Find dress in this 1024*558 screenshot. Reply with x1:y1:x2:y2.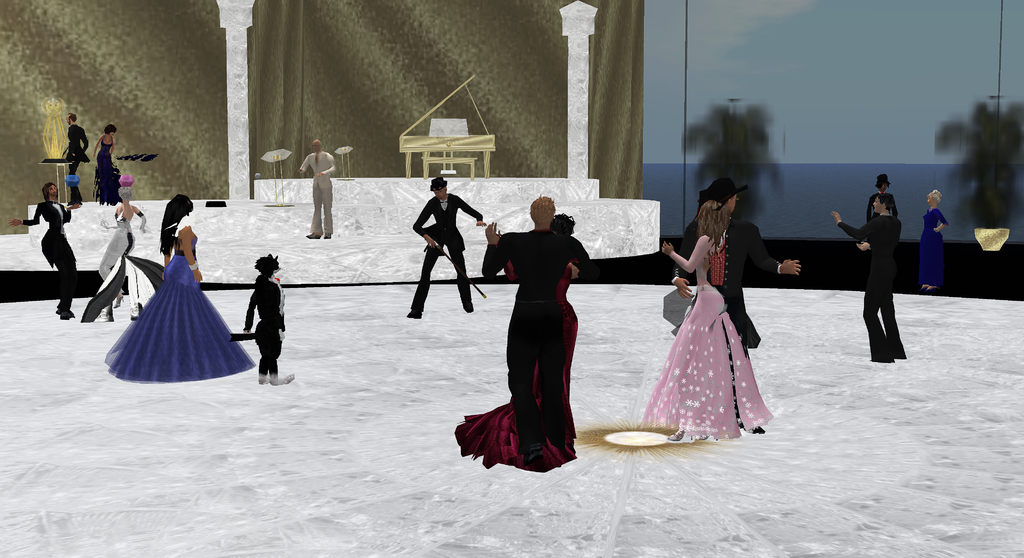
641:238:777:448.
